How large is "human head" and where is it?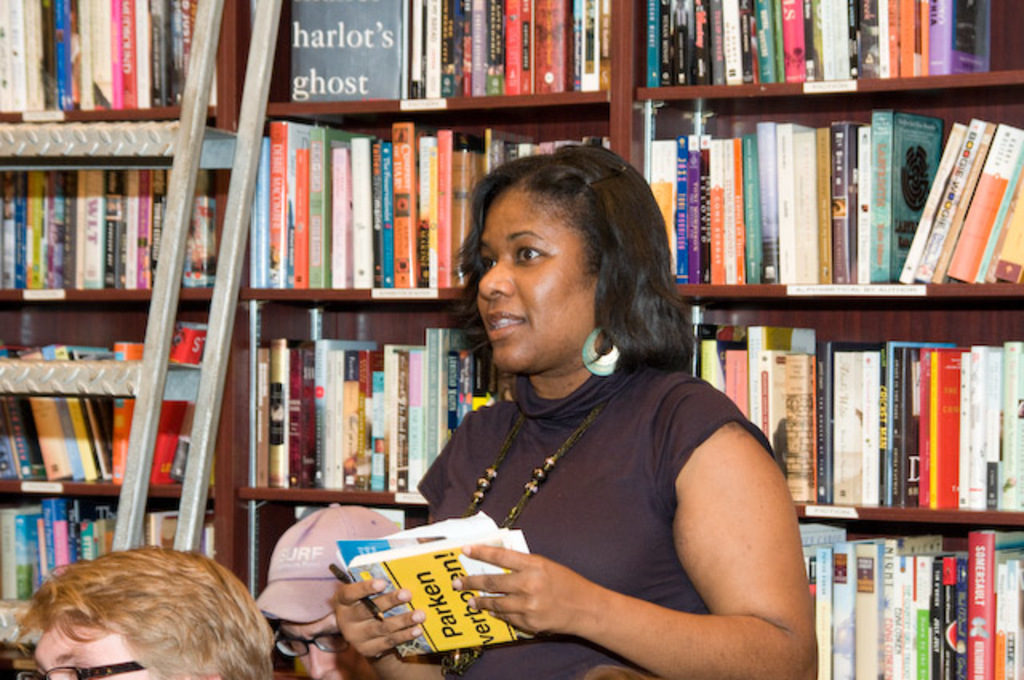
Bounding box: (left=467, top=141, right=670, bottom=378).
